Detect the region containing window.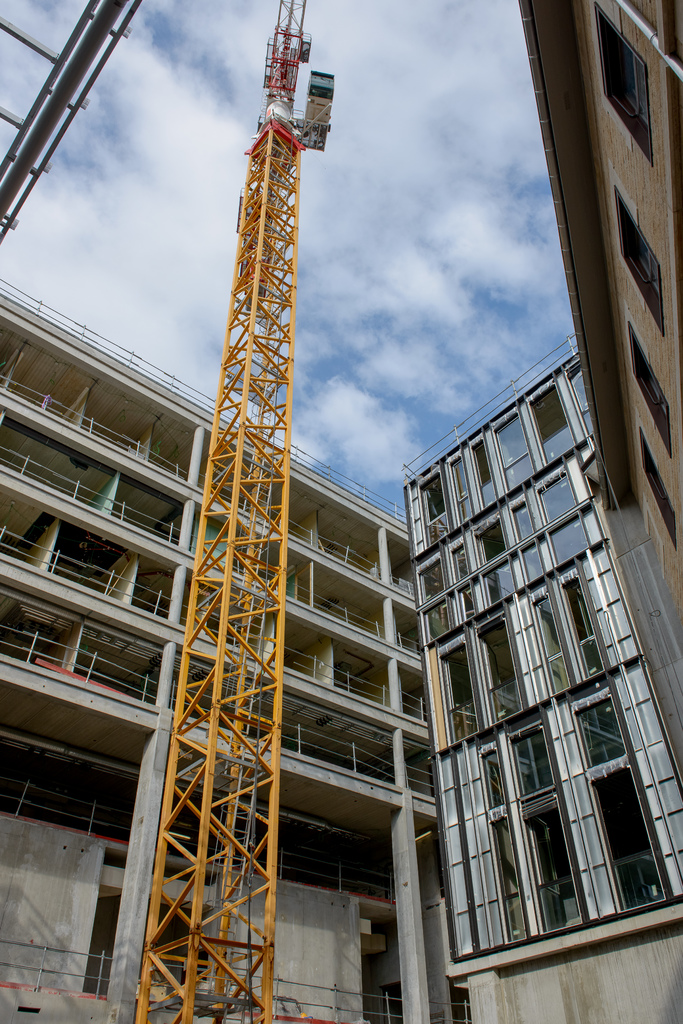
[580, 685, 618, 776].
